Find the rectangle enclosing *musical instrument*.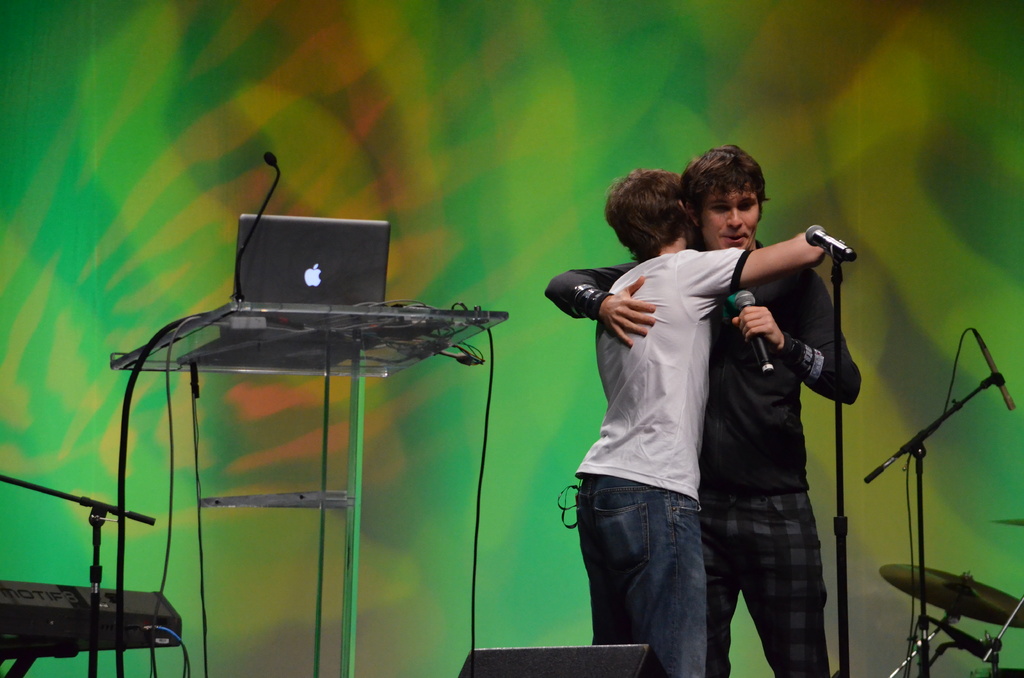
box(876, 563, 1023, 620).
